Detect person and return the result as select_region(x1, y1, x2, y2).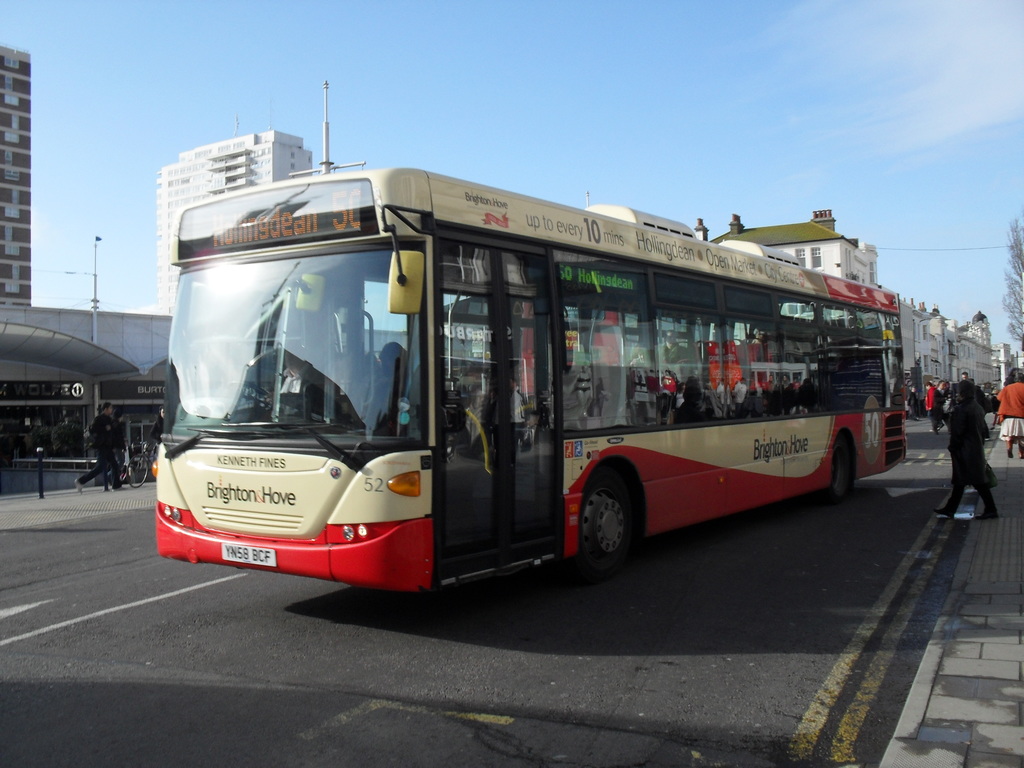
select_region(998, 362, 1023, 464).
